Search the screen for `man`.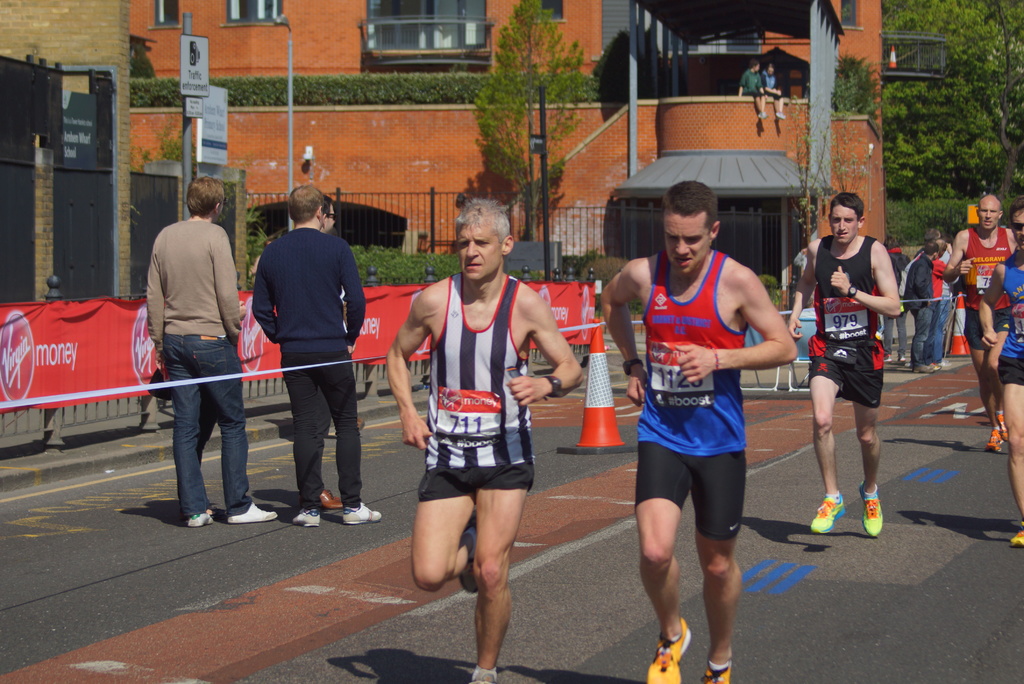
Found at bbox(737, 60, 767, 117).
